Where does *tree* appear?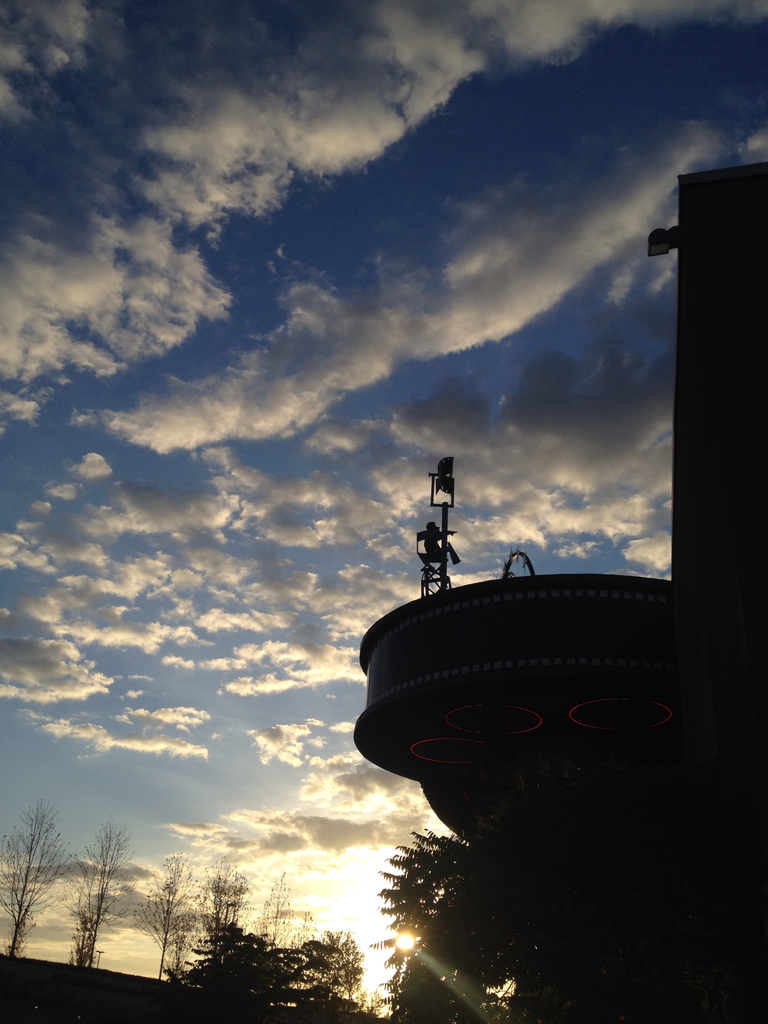
Appears at 63, 812, 133, 966.
